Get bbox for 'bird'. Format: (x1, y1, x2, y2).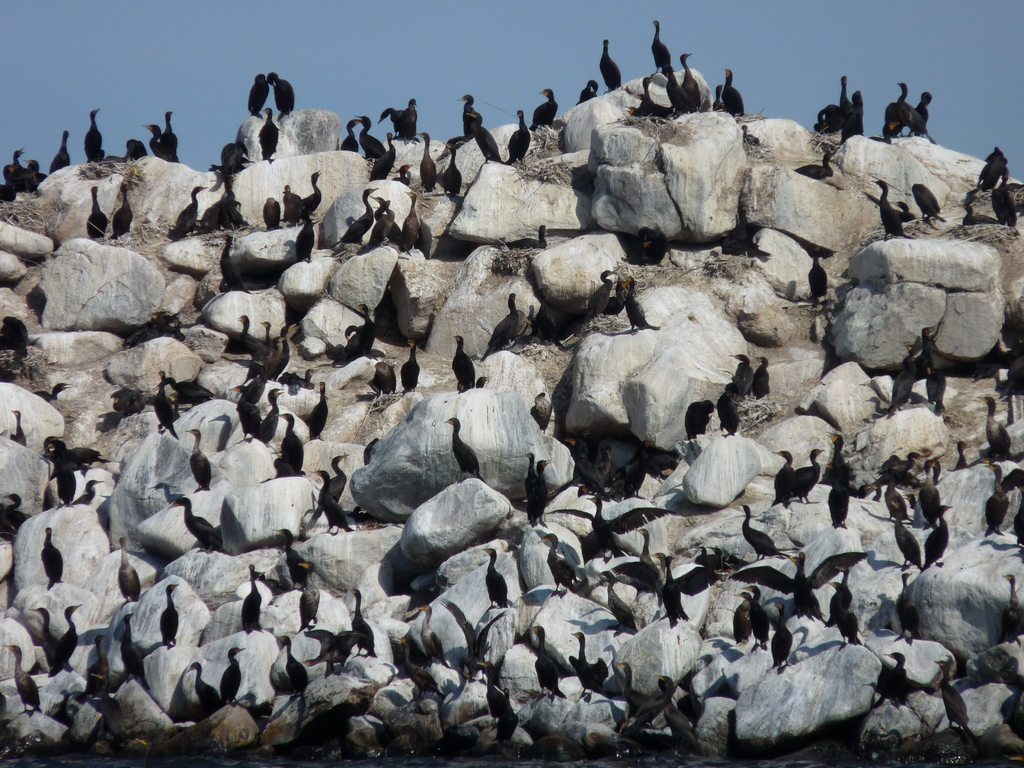
(993, 185, 1023, 222).
